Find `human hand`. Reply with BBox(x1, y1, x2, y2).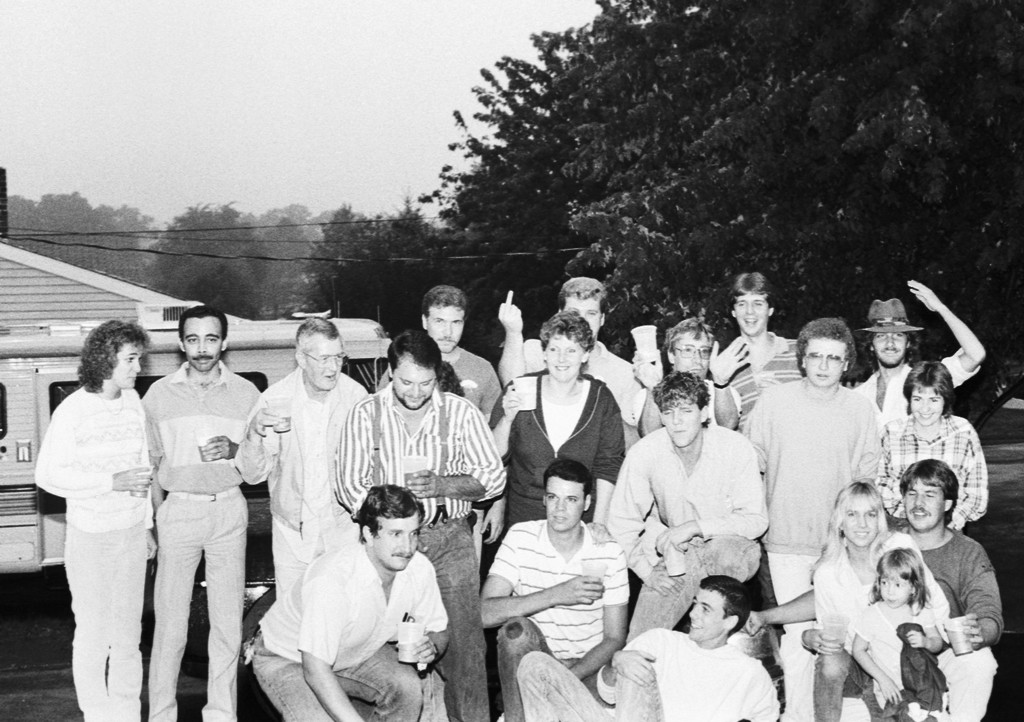
BBox(615, 646, 660, 691).
